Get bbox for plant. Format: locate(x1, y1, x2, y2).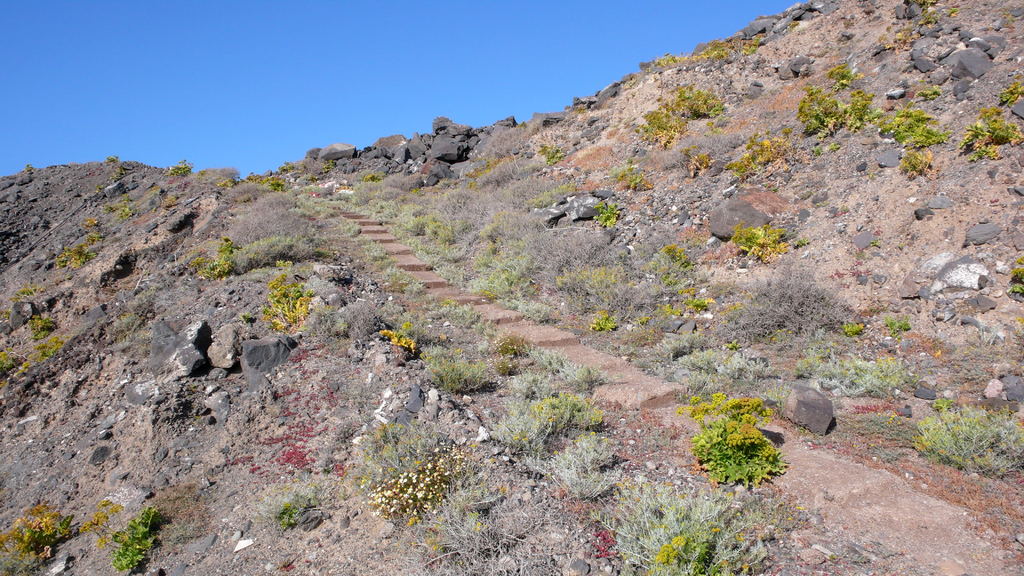
locate(0, 308, 8, 323).
